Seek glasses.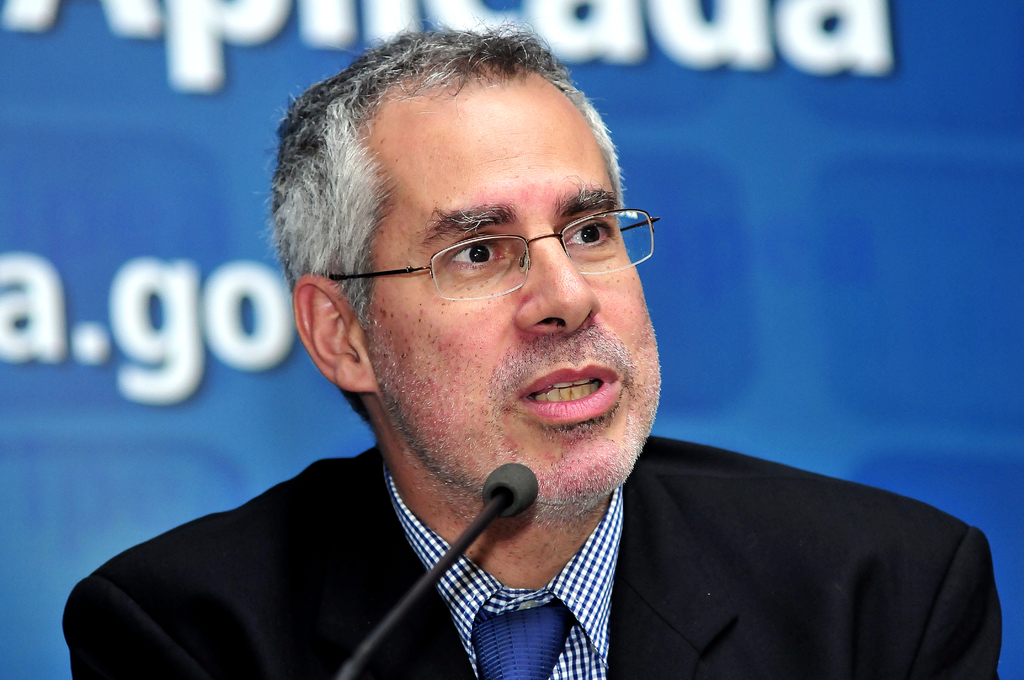
x1=286, y1=152, x2=661, y2=320.
